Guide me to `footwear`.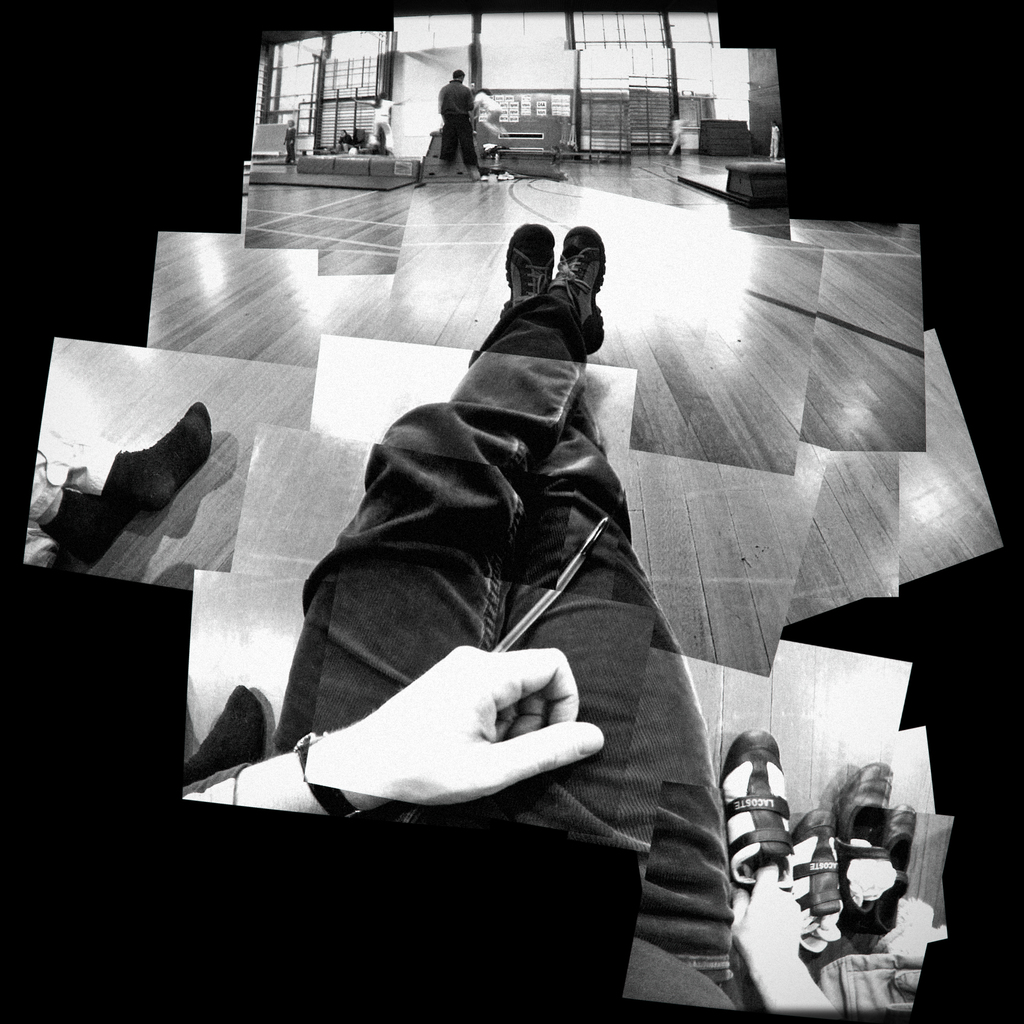
Guidance: 873/808/919/935.
